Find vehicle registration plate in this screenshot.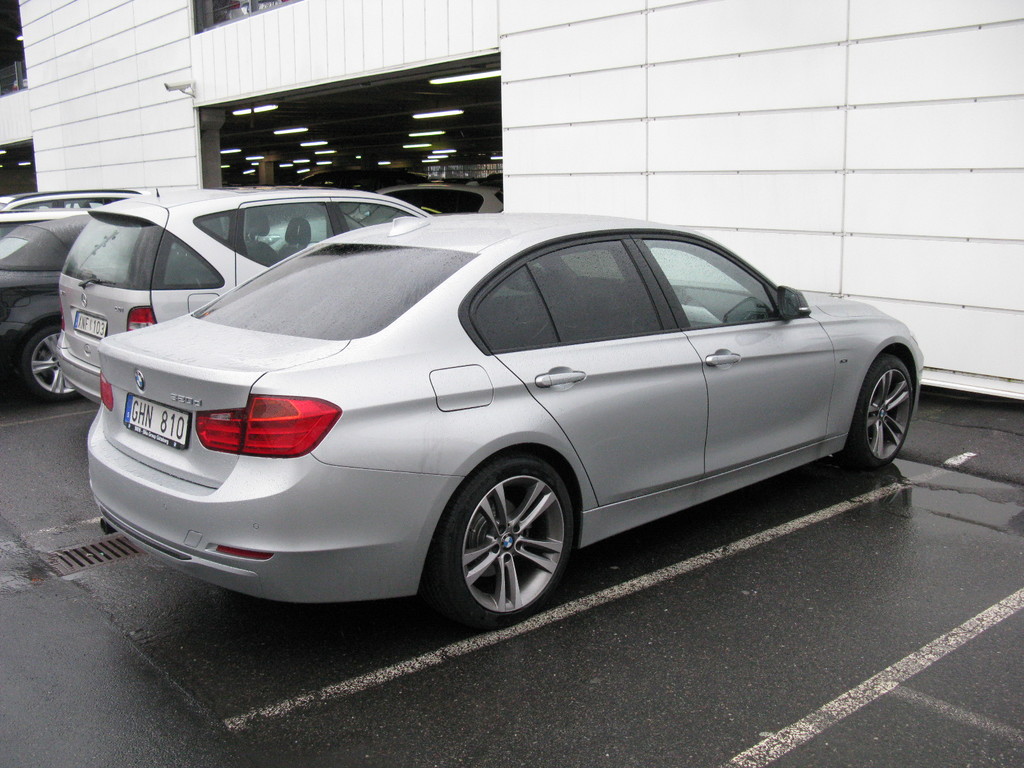
The bounding box for vehicle registration plate is 74, 312, 106, 337.
